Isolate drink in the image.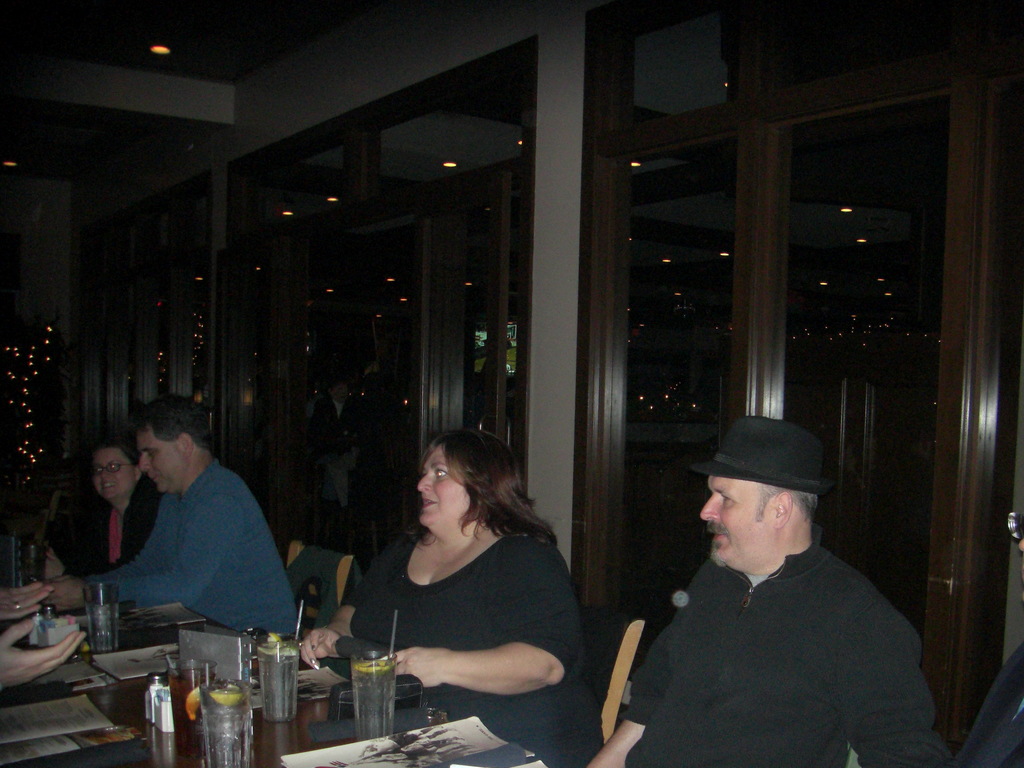
Isolated region: 350, 657, 398, 737.
